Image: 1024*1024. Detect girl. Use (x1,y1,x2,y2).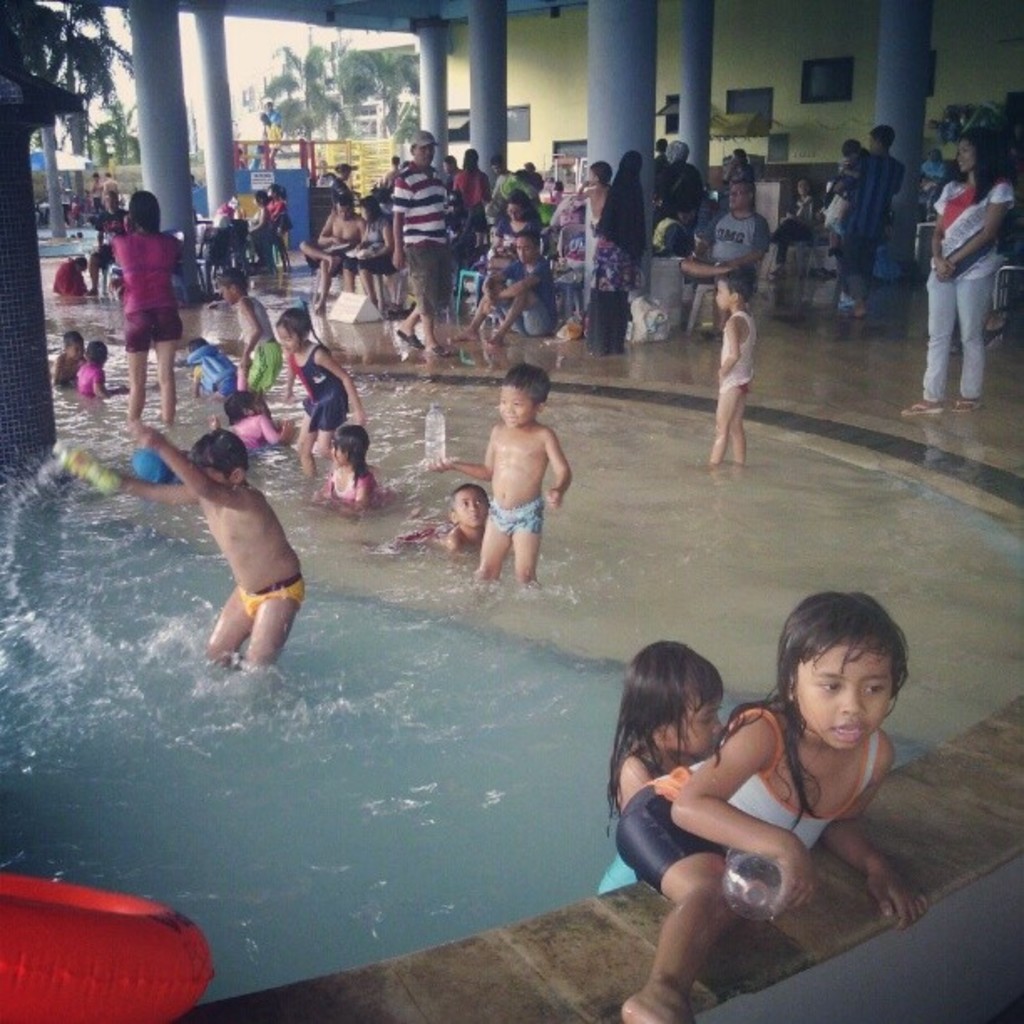
(284,301,370,448).
